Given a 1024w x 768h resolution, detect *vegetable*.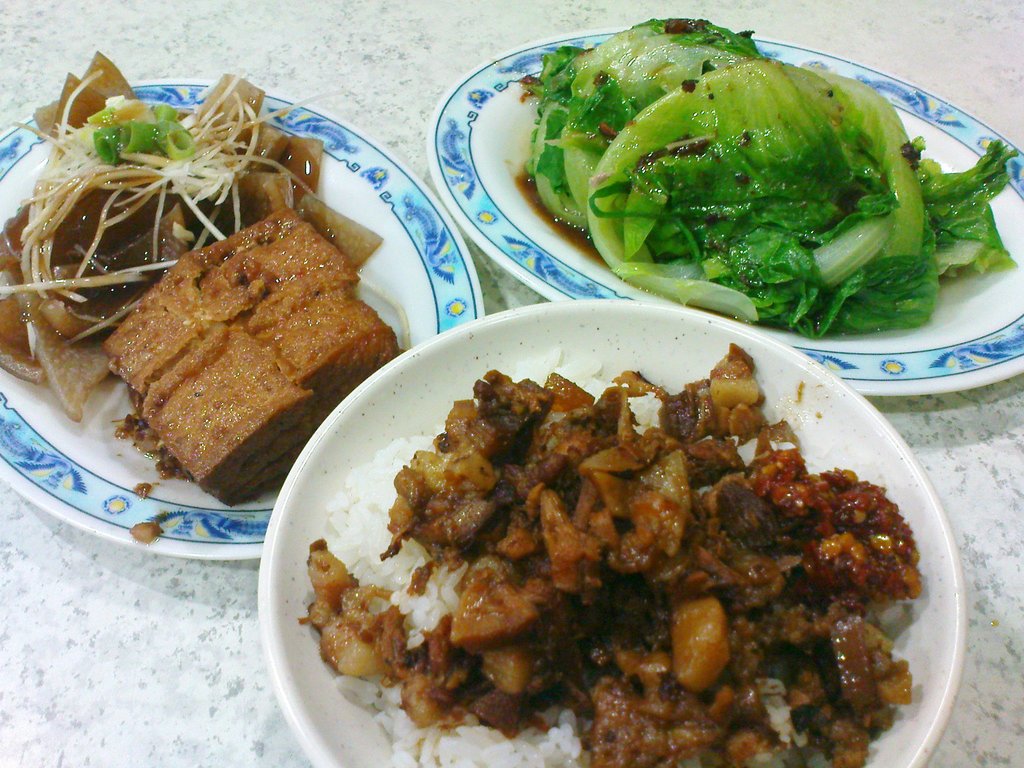
<bbox>521, 24, 1005, 332</bbox>.
